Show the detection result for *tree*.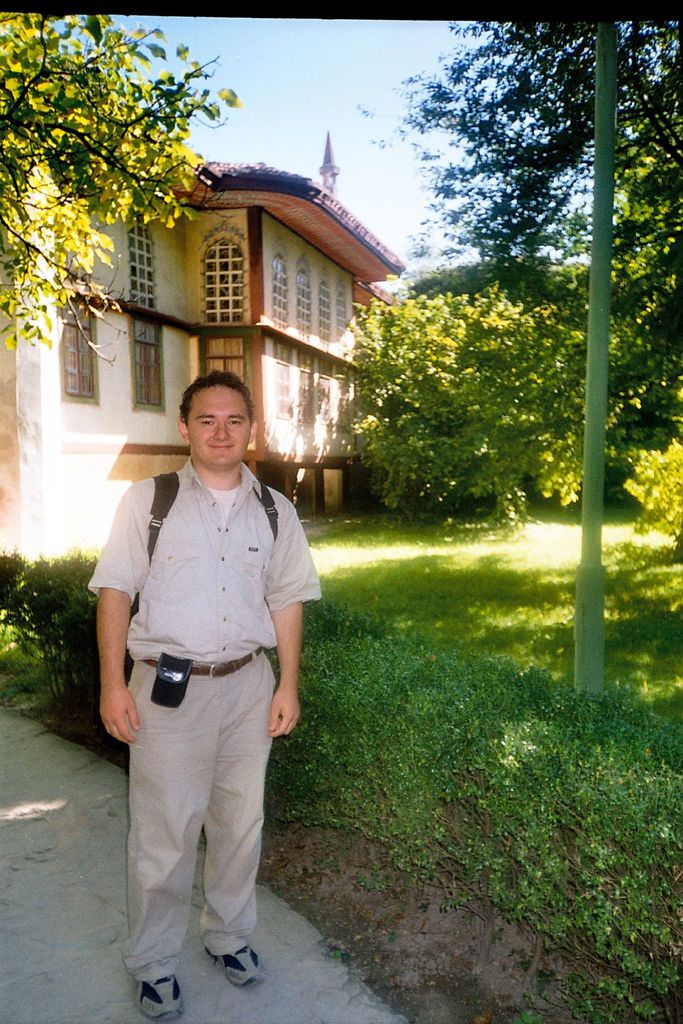
x1=407 y1=265 x2=611 y2=308.
